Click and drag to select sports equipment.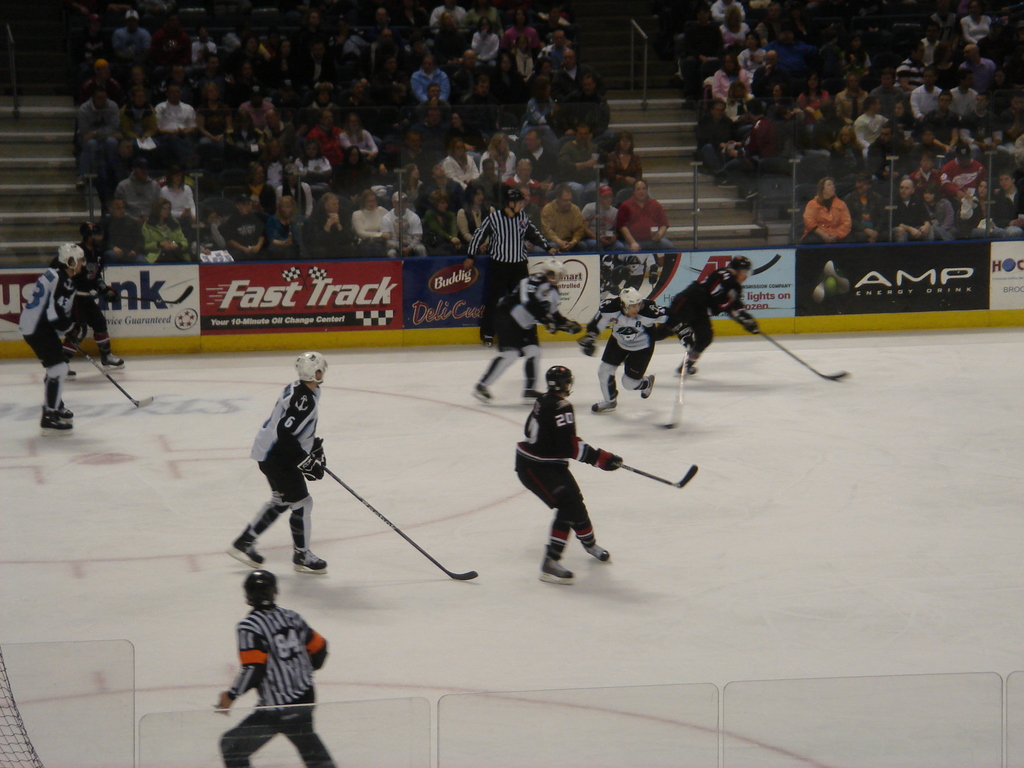
Selection: 580 539 614 561.
